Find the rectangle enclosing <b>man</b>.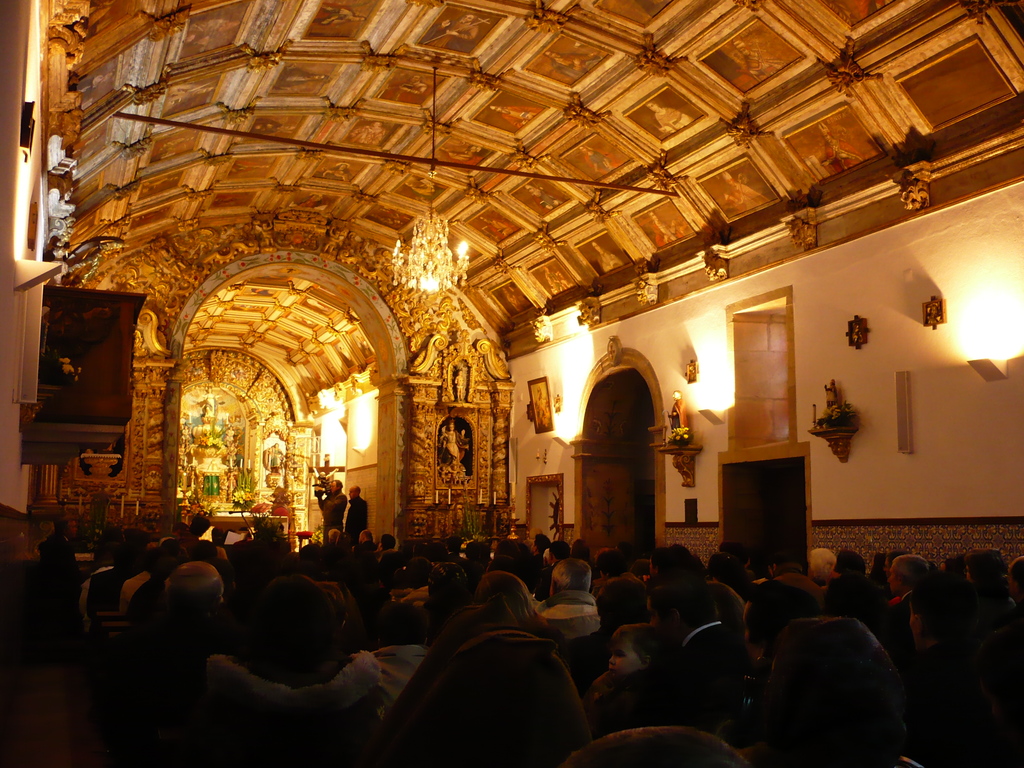
(left=352, top=522, right=371, bottom=562).
